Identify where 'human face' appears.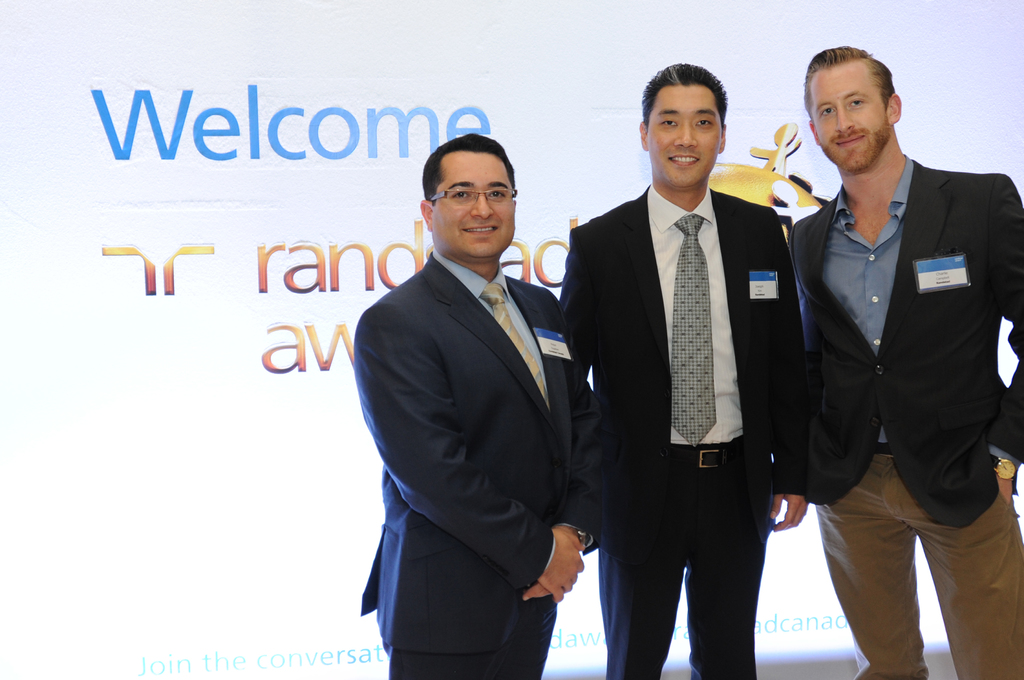
Appears at [x1=433, y1=143, x2=518, y2=260].
